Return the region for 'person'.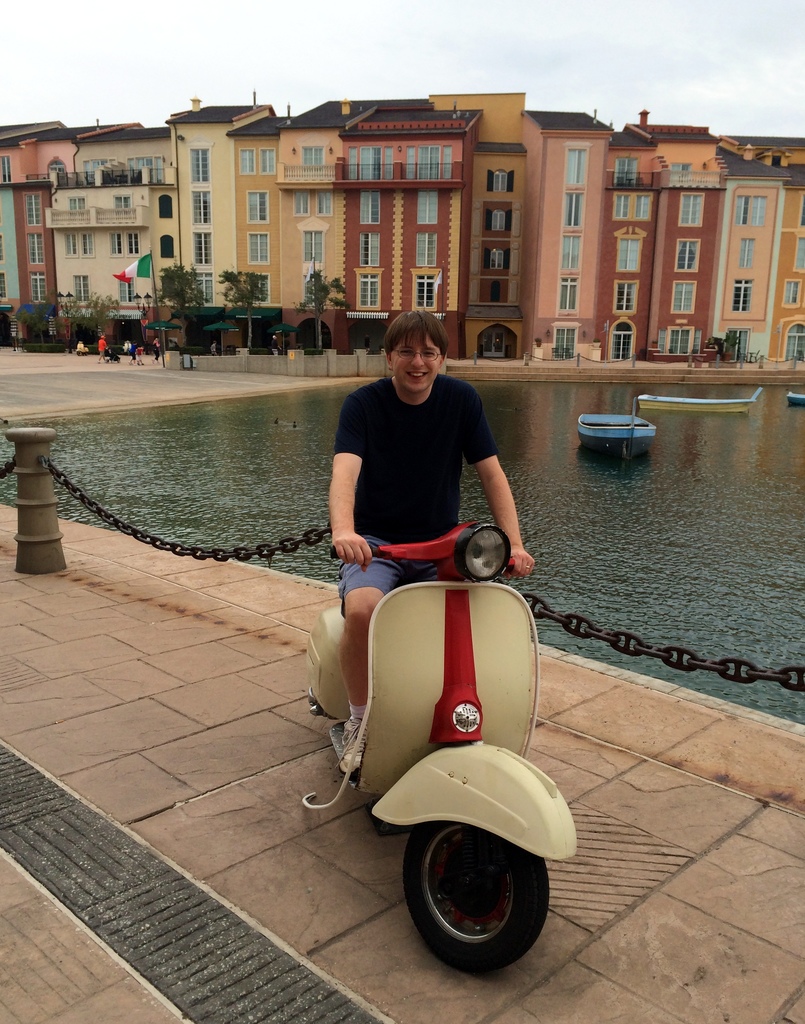
209,338,219,353.
